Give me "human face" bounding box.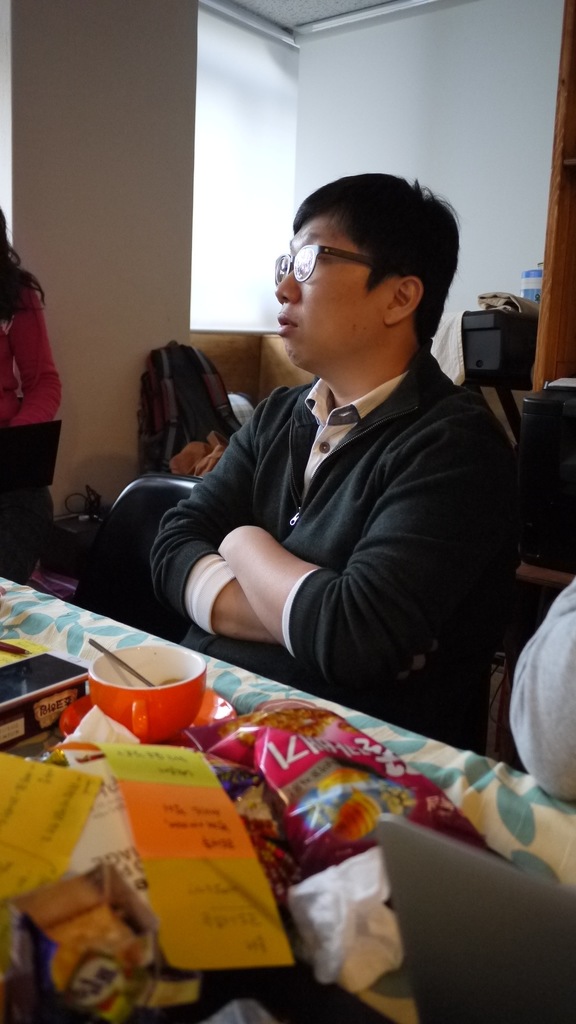
<bbox>265, 209, 381, 365</bbox>.
